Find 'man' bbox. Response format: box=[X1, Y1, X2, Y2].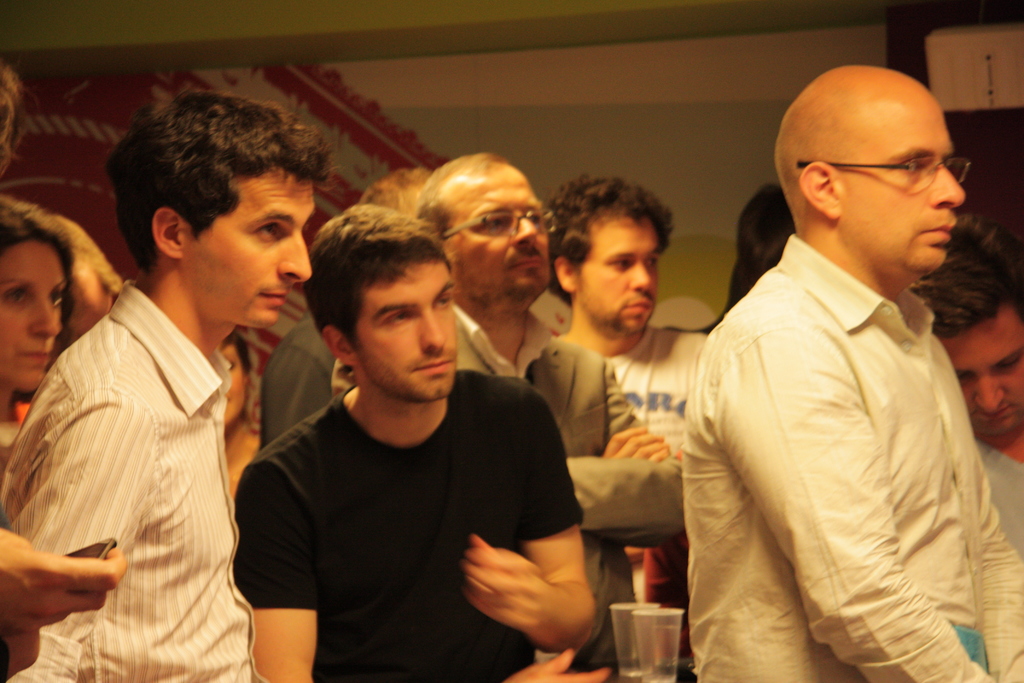
box=[690, 69, 1023, 682].
